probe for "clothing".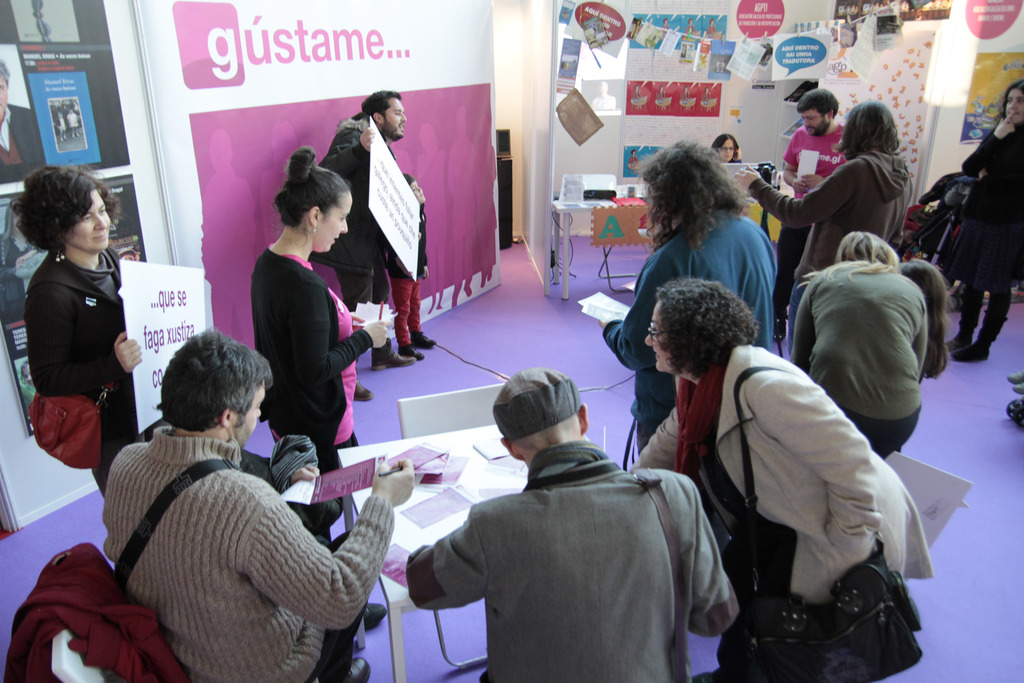
Probe result: l=630, t=345, r=927, b=611.
